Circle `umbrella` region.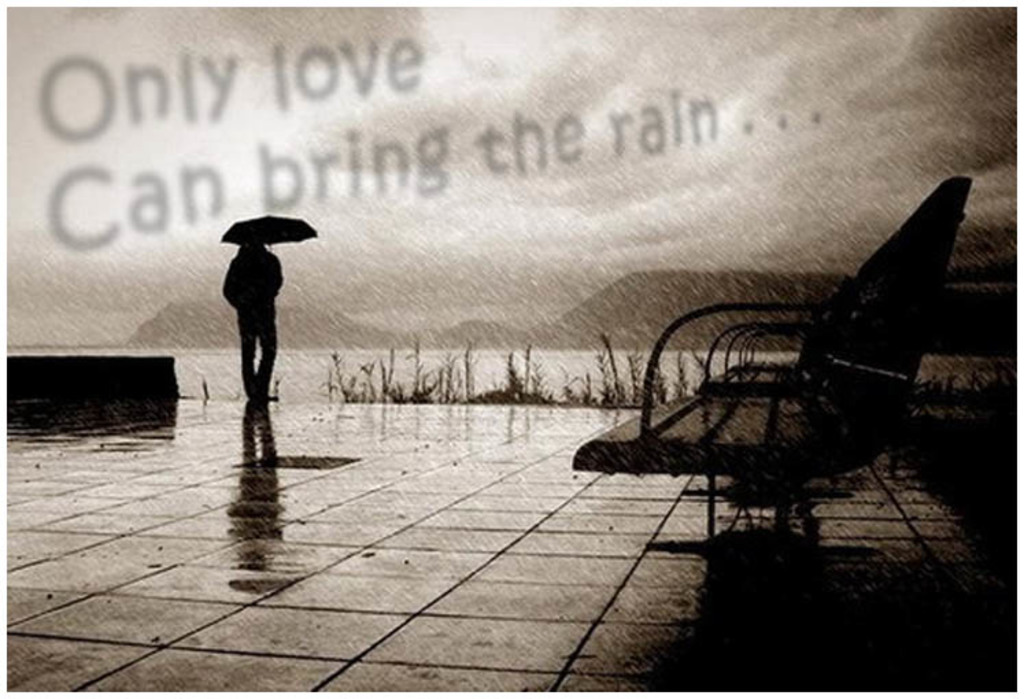
Region: 221,212,322,254.
